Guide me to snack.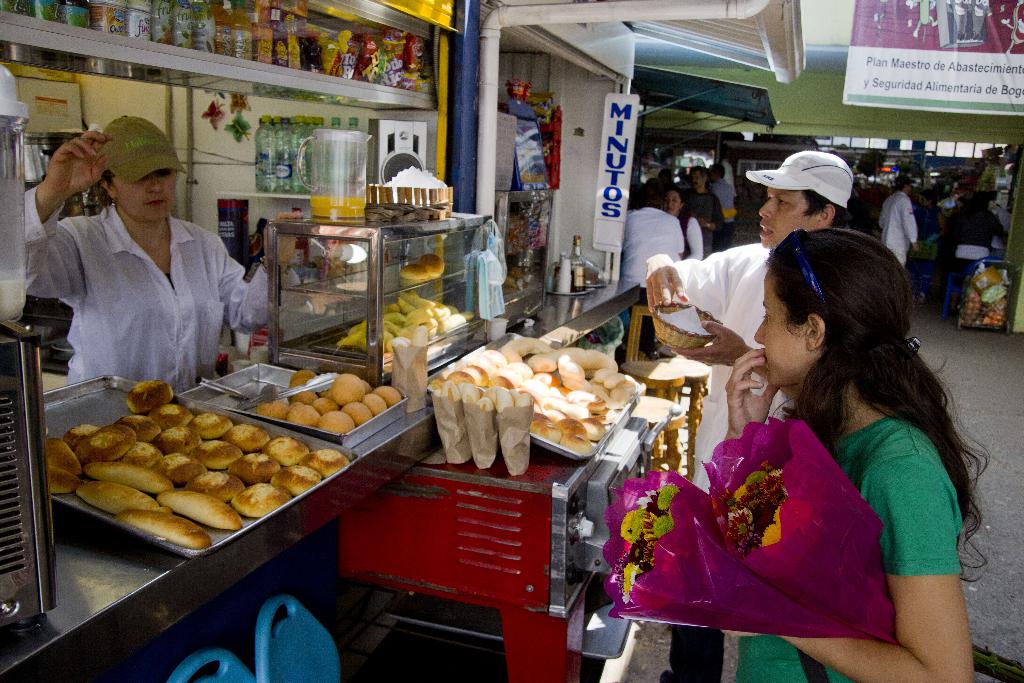
Guidance: x1=48, y1=391, x2=303, y2=539.
